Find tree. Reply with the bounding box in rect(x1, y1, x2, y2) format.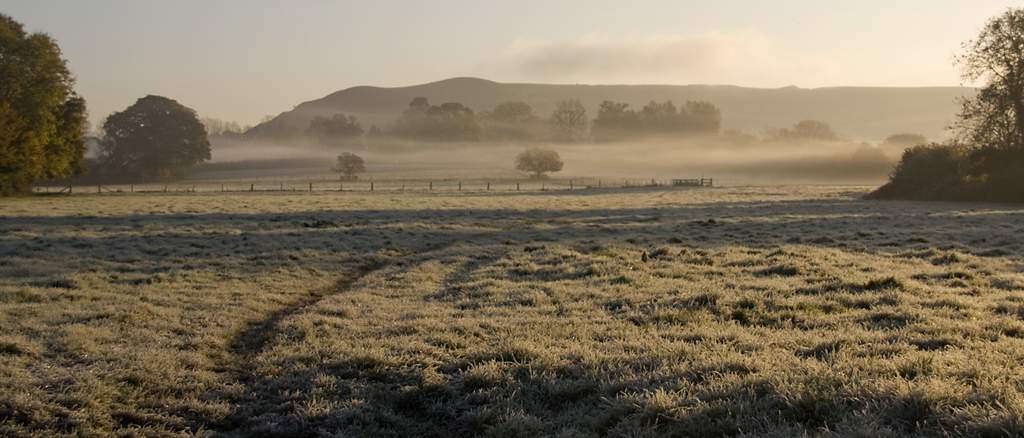
rect(97, 92, 218, 186).
